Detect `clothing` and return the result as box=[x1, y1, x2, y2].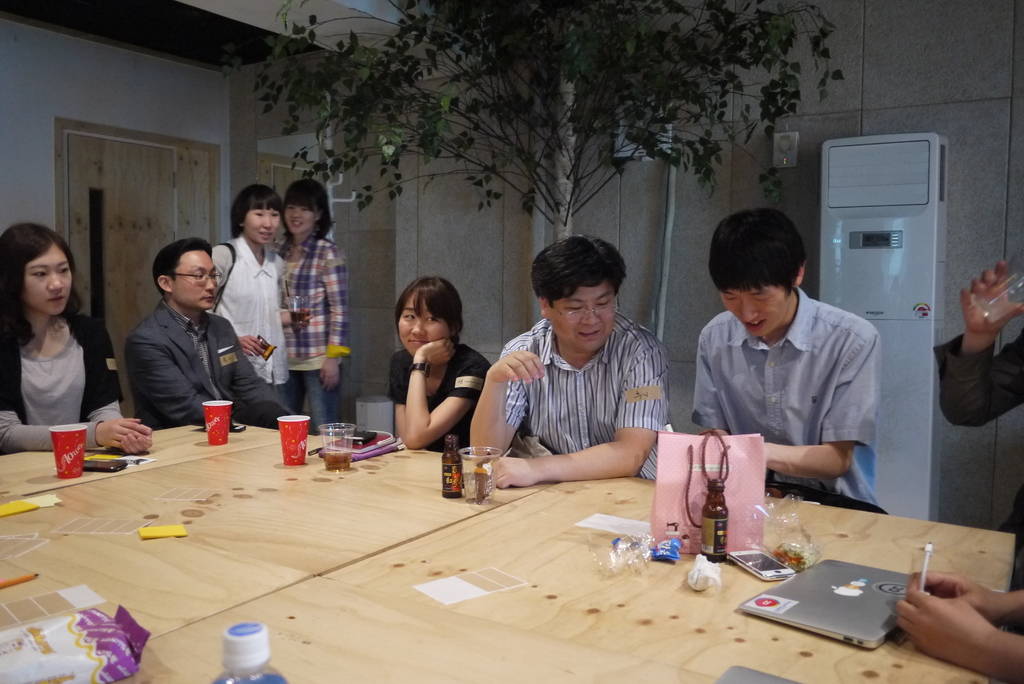
box=[126, 295, 300, 431].
